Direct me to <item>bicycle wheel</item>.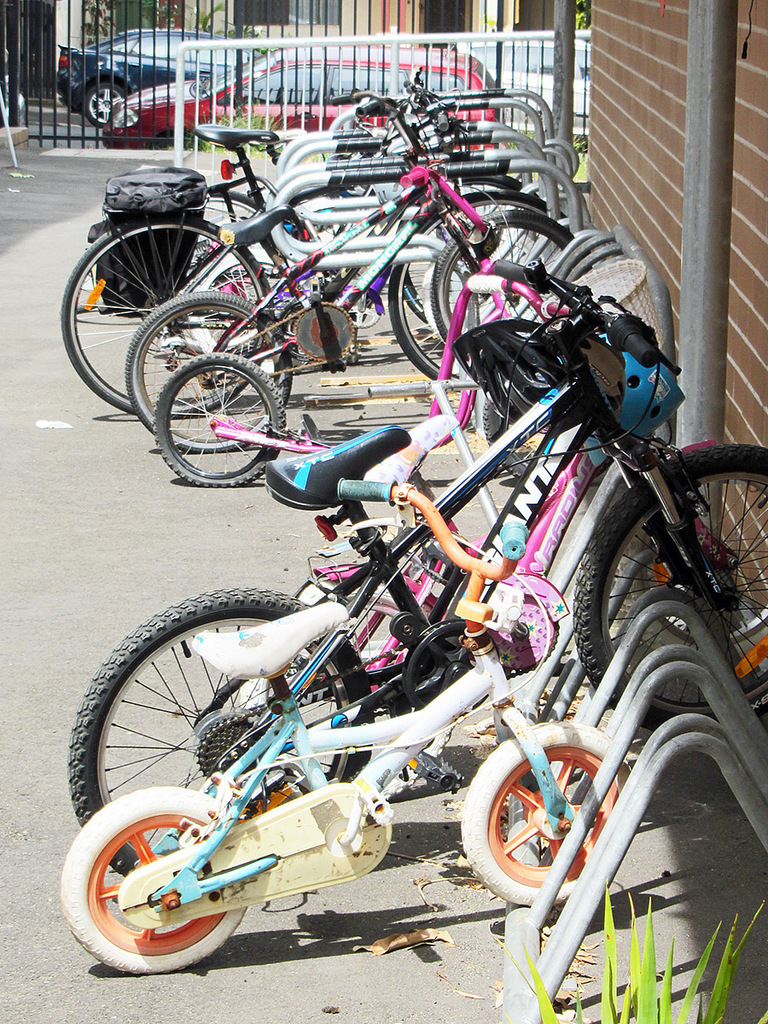
Direction: Rect(235, 577, 450, 808).
